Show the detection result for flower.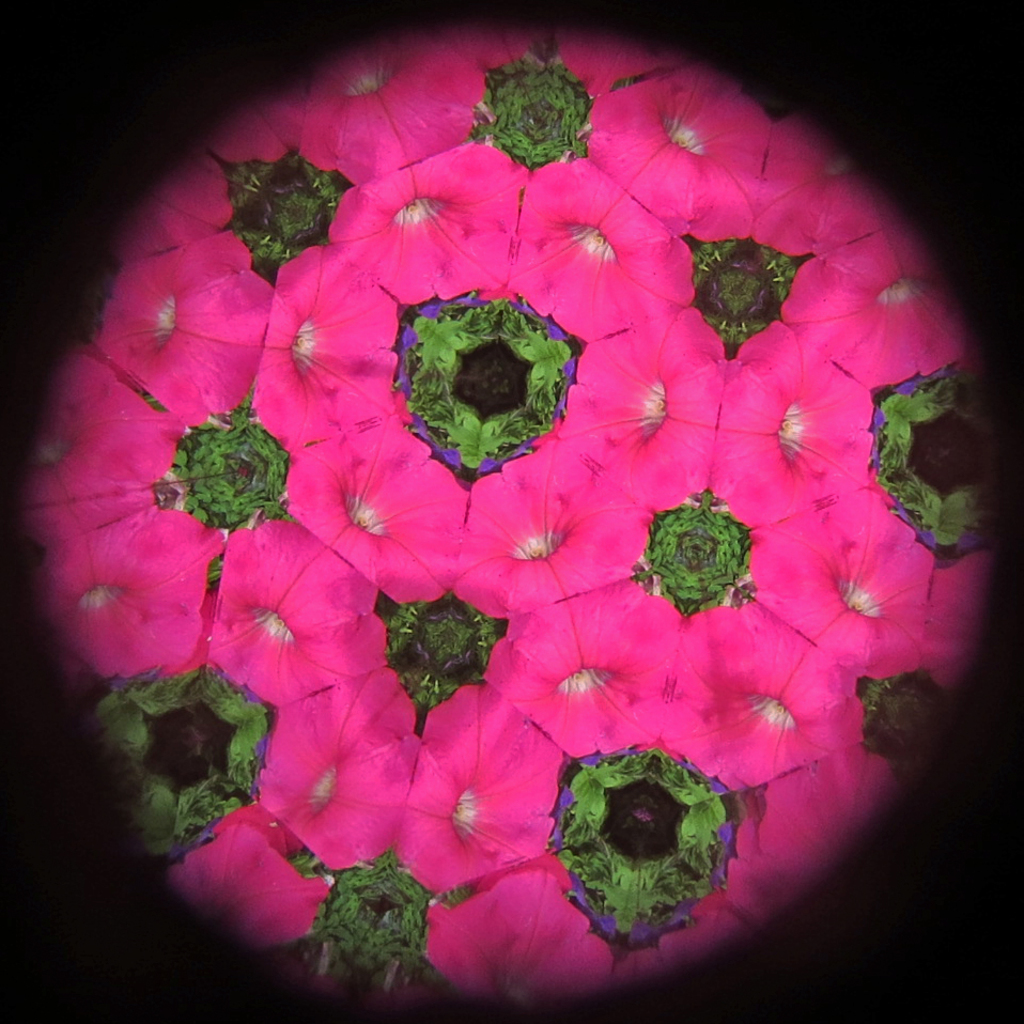
248,673,428,867.
